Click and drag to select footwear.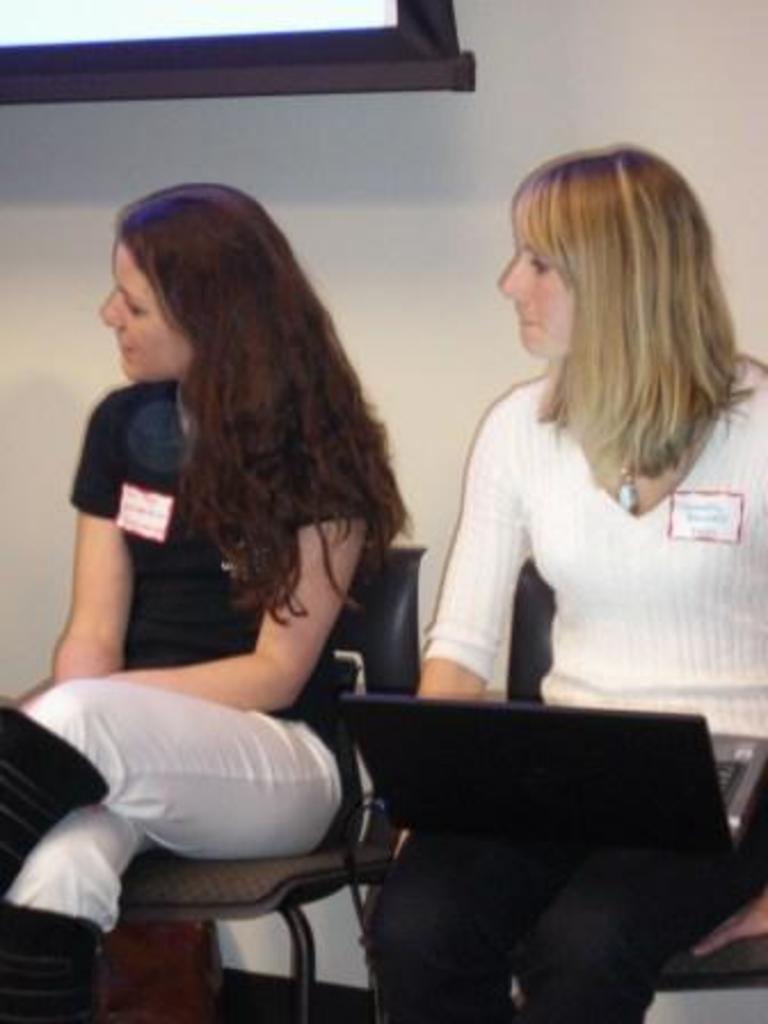
Selection: left=5, top=709, right=110, bottom=894.
